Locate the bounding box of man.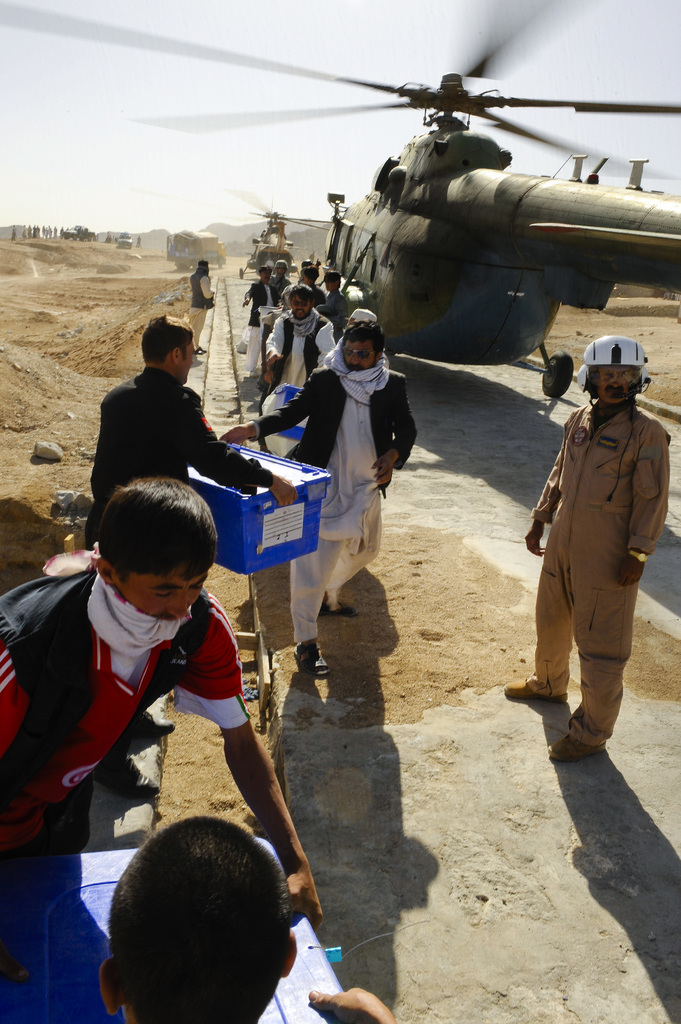
Bounding box: 226/316/421/678.
